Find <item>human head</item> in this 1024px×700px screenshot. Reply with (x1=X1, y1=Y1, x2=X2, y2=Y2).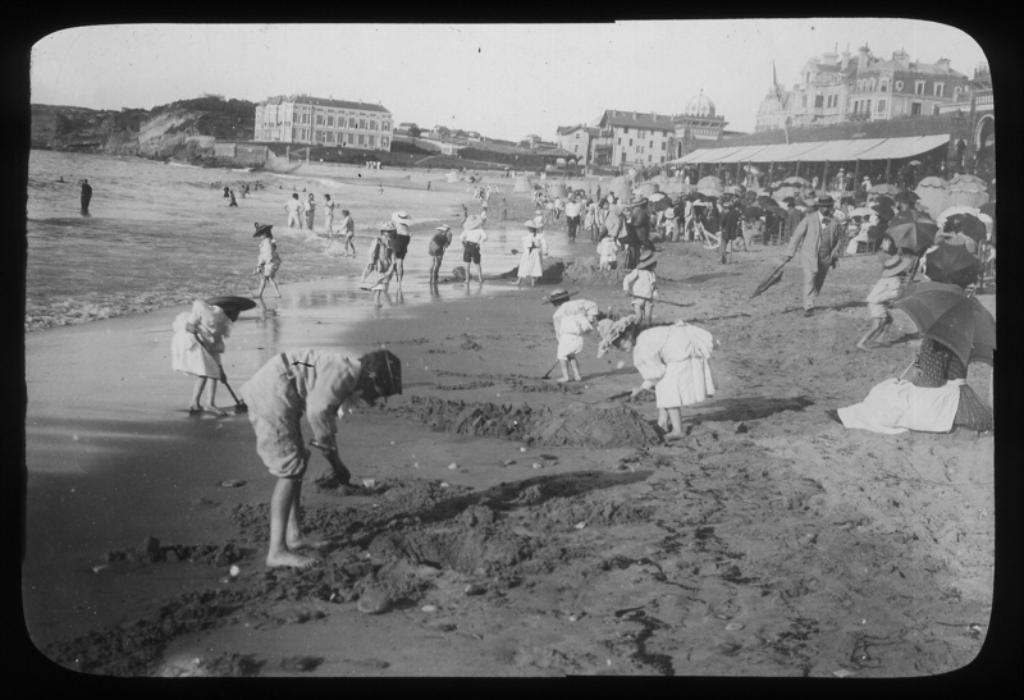
(x1=357, y1=352, x2=398, y2=404).
